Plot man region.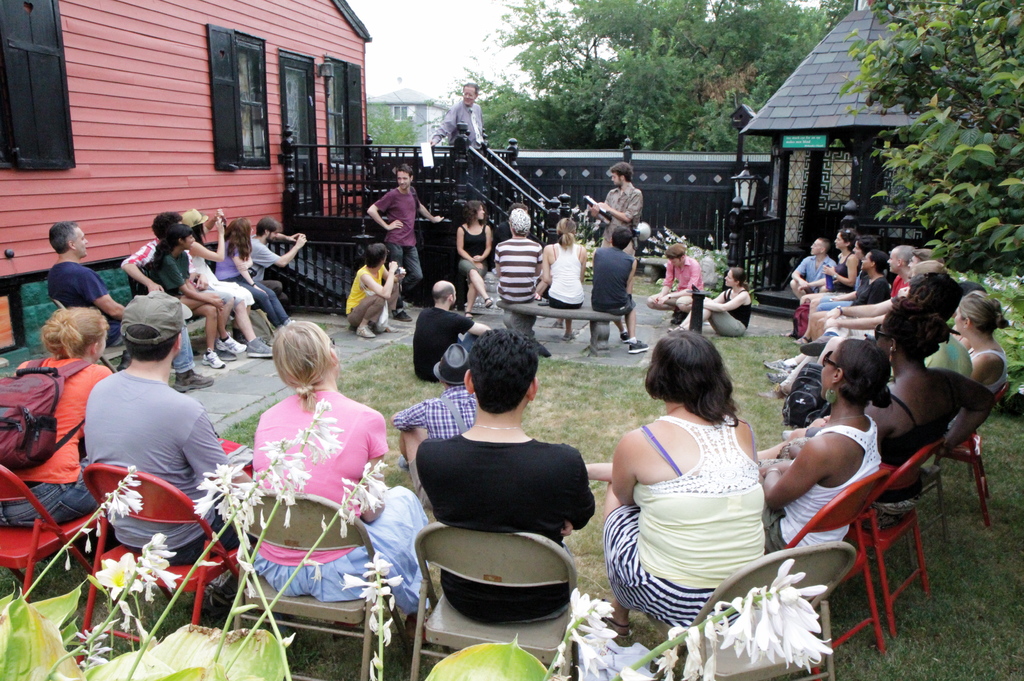
Plotted at pyautogui.locateOnScreen(794, 239, 842, 304).
